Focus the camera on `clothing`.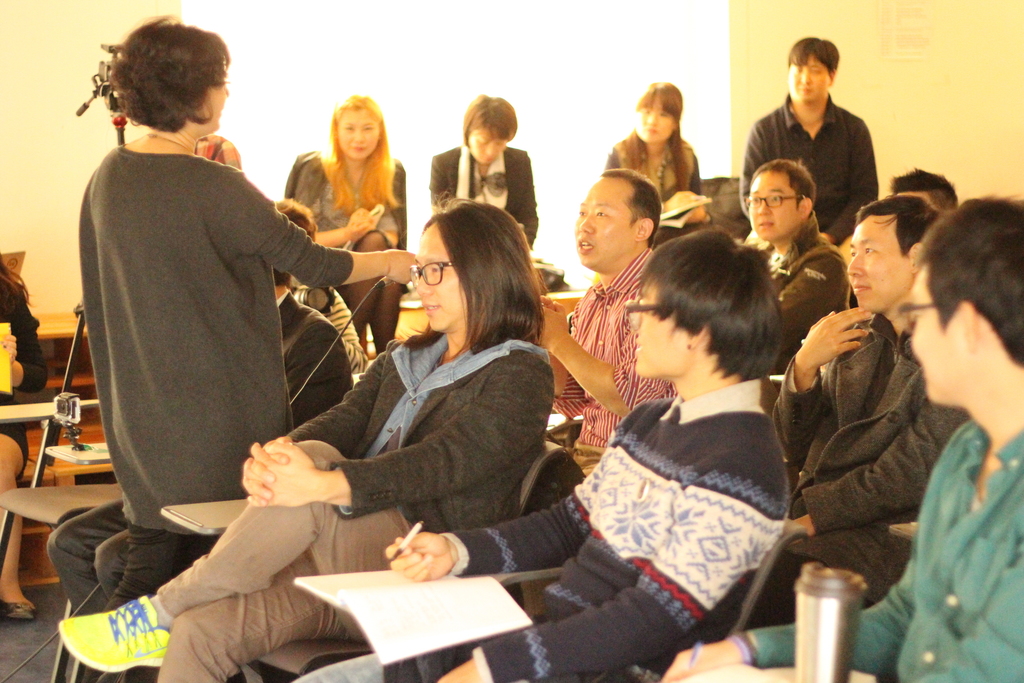
Focus region: pyautogui.locateOnScreen(0, 270, 44, 477).
